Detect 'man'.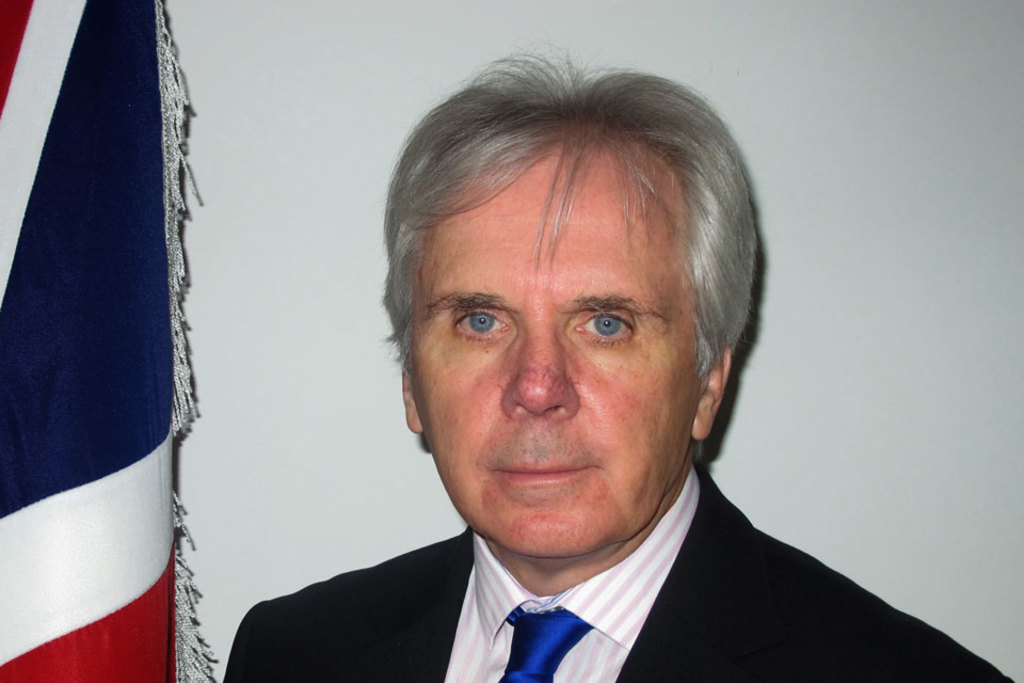
Detected at select_region(220, 39, 1015, 682).
